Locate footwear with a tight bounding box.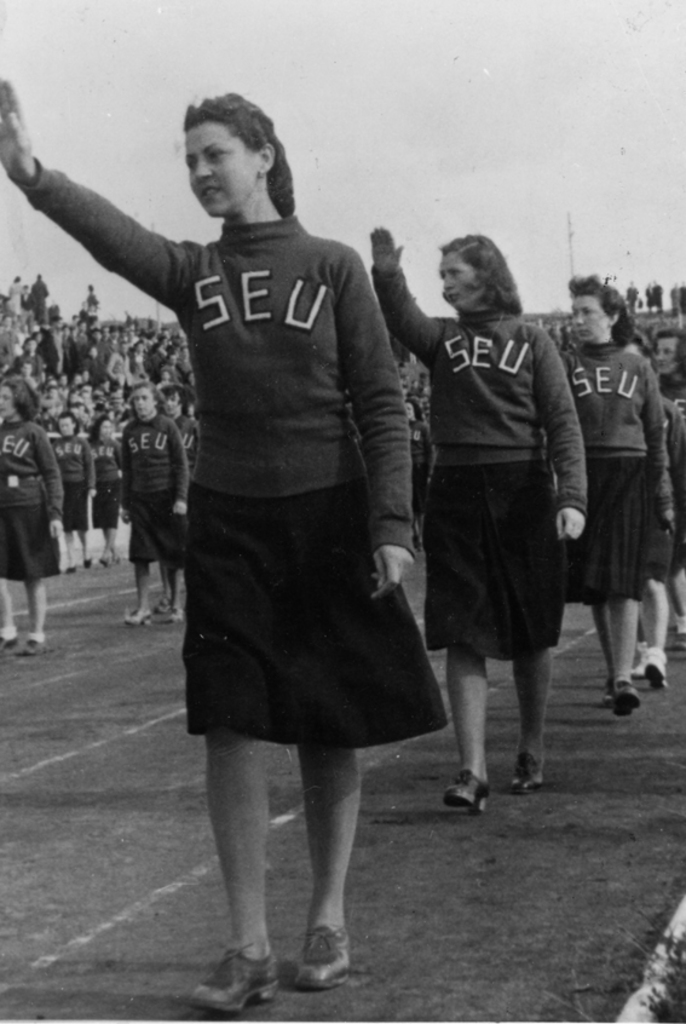
119, 605, 149, 626.
